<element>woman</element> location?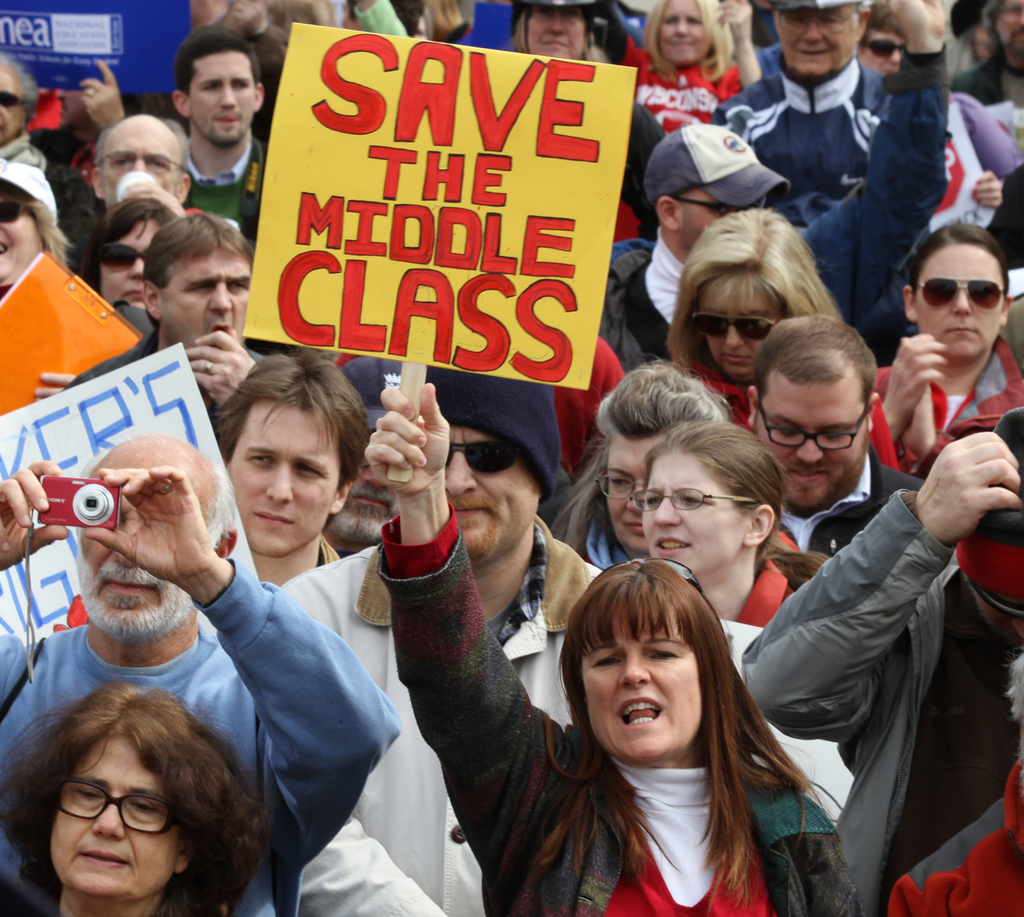
534/355/730/571
